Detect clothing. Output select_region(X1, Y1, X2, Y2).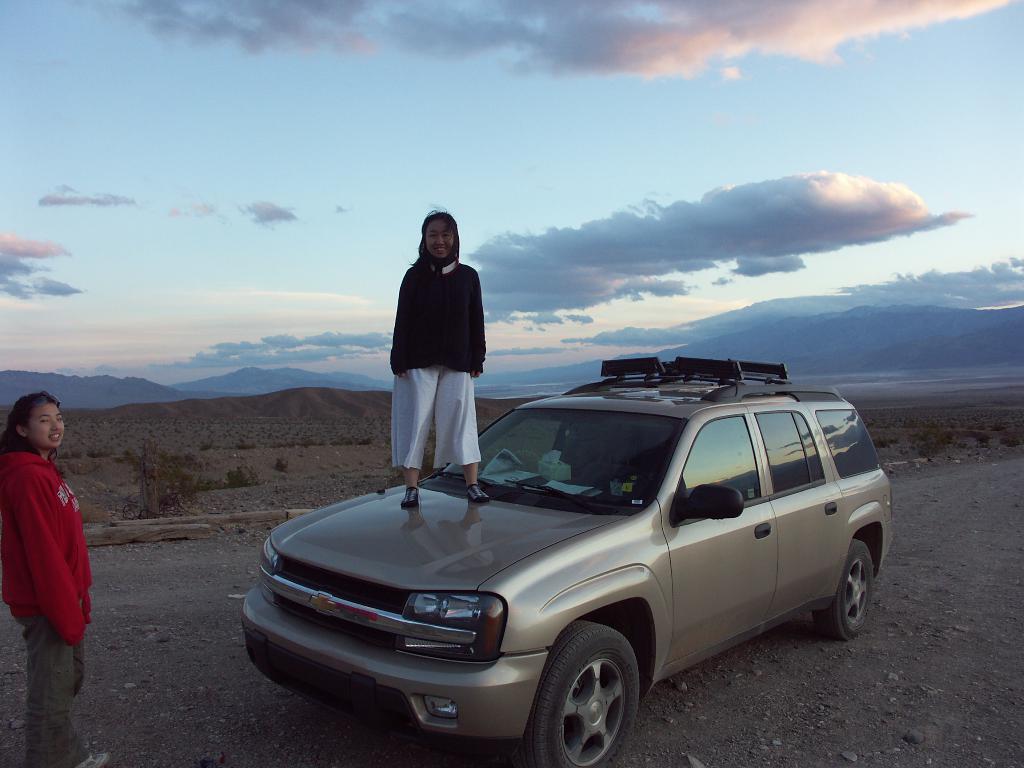
select_region(390, 360, 485, 468).
